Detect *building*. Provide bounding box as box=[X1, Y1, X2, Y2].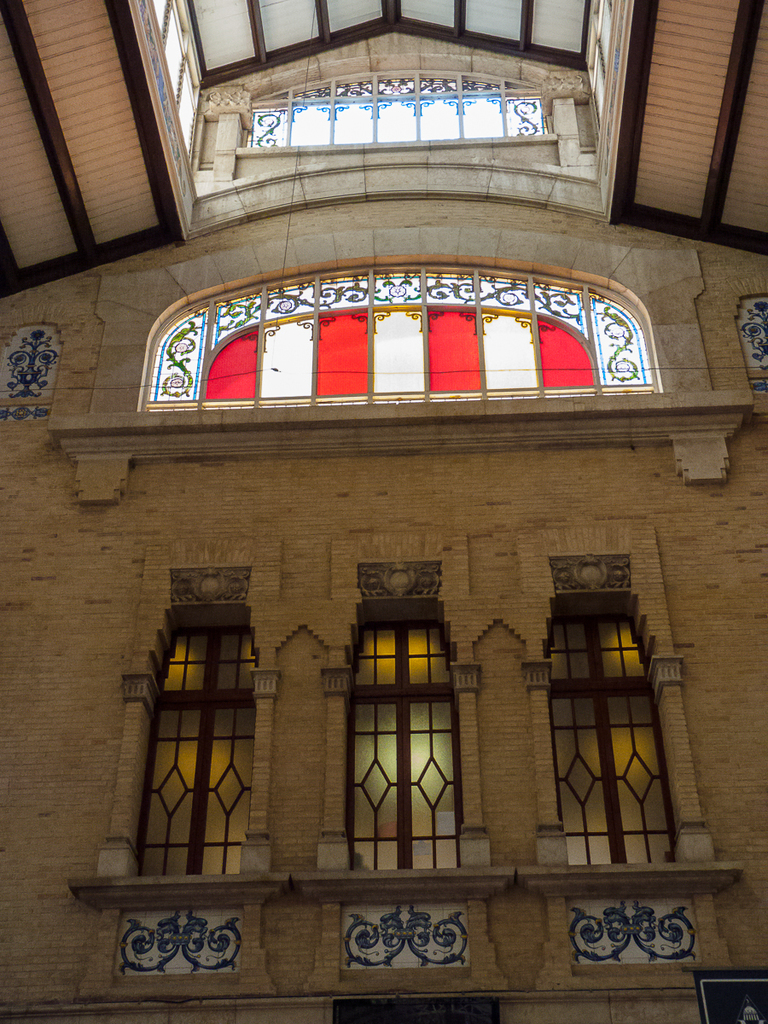
box=[0, 0, 767, 1023].
